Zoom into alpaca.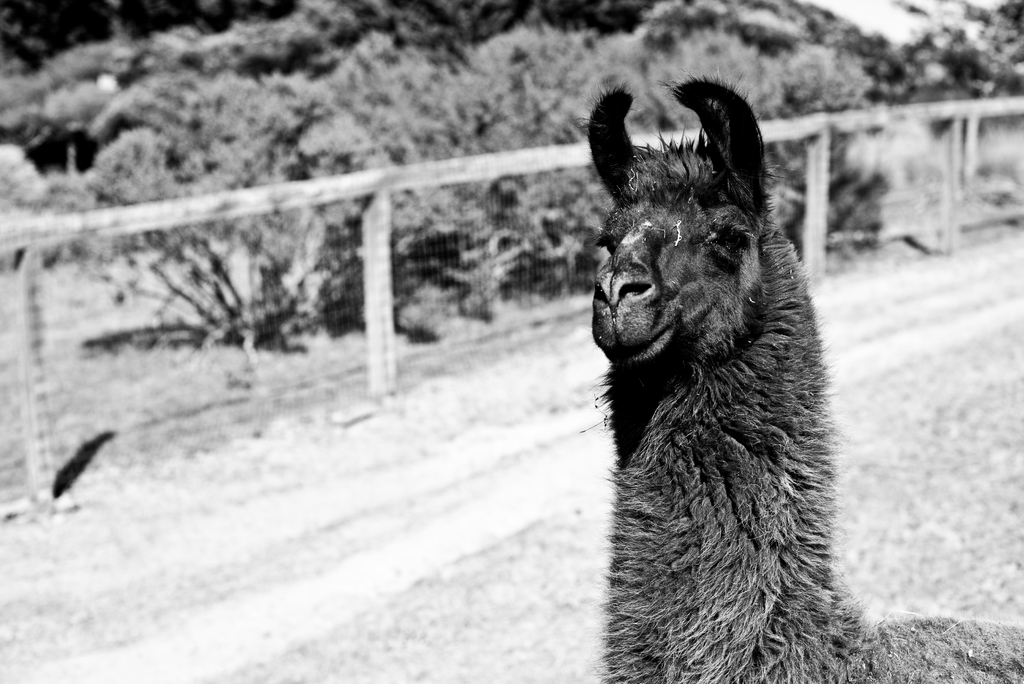
Zoom target: x1=573, y1=68, x2=1023, y2=683.
